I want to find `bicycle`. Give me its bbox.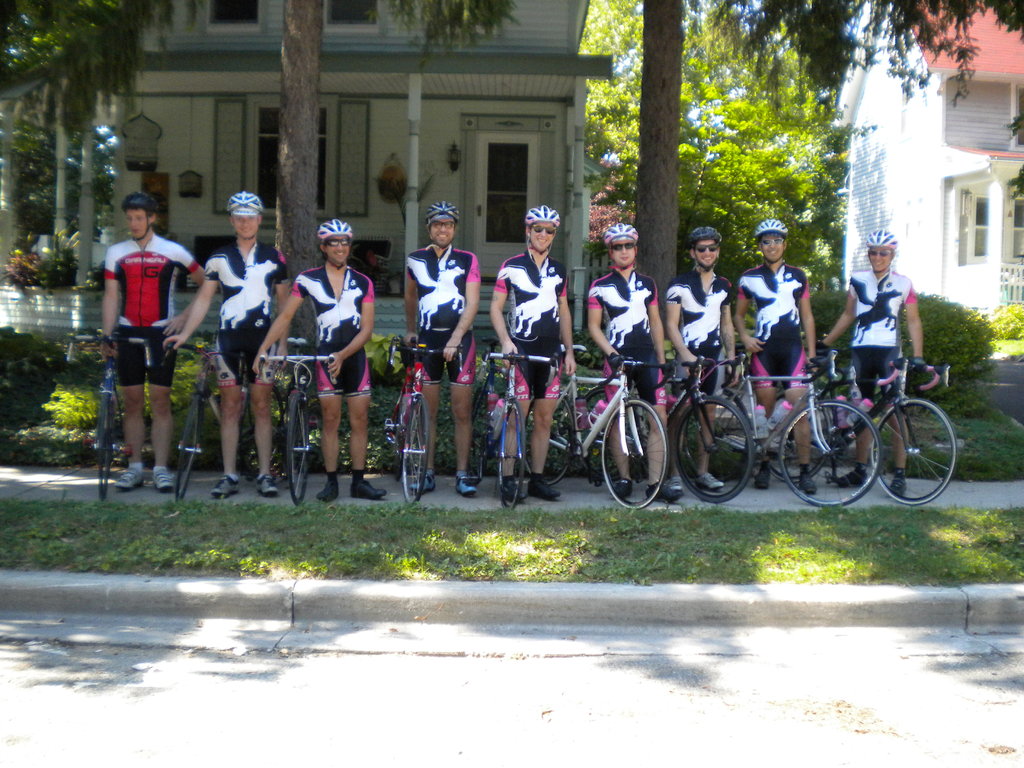
box(584, 347, 754, 504).
